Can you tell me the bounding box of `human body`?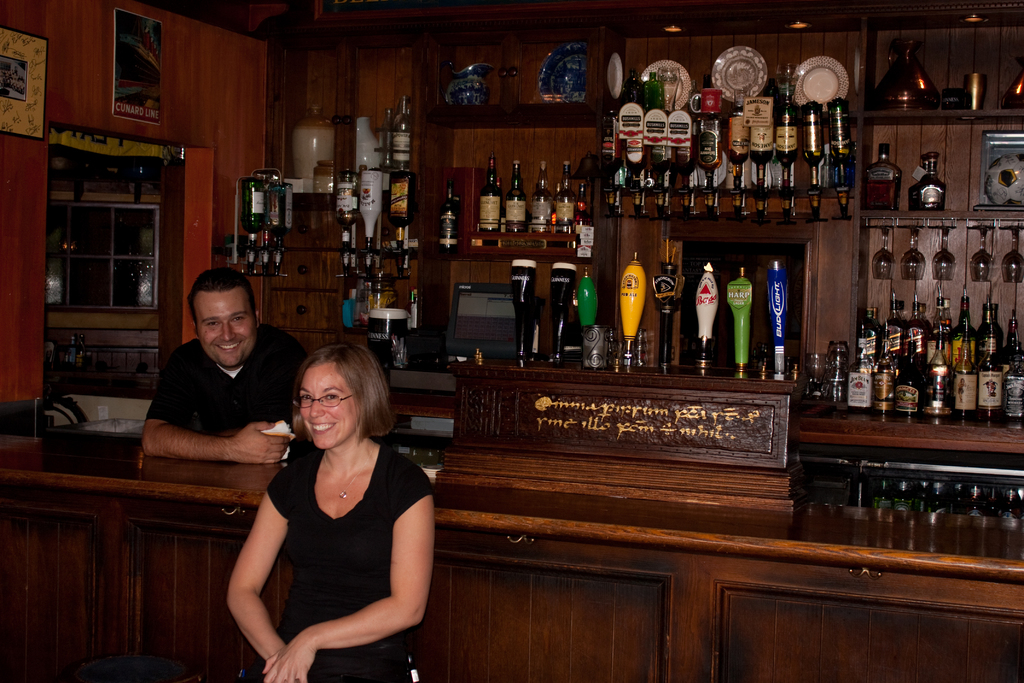
[137, 259, 302, 461].
